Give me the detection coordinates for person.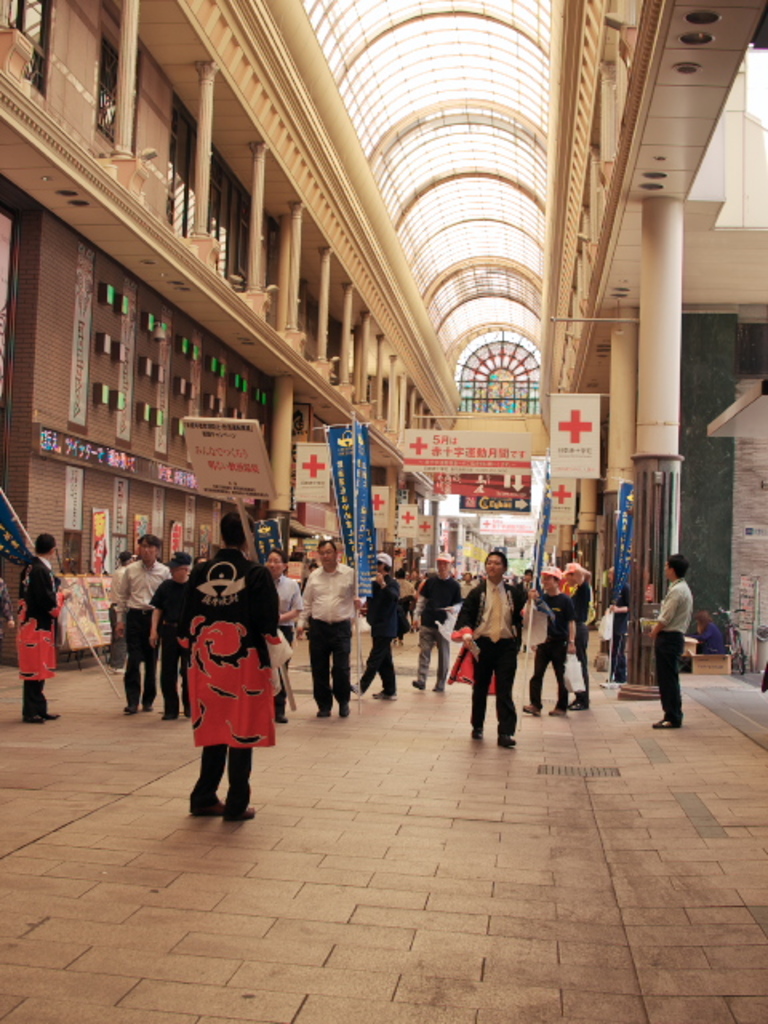
pyautogui.locateOnScreen(355, 554, 408, 691).
